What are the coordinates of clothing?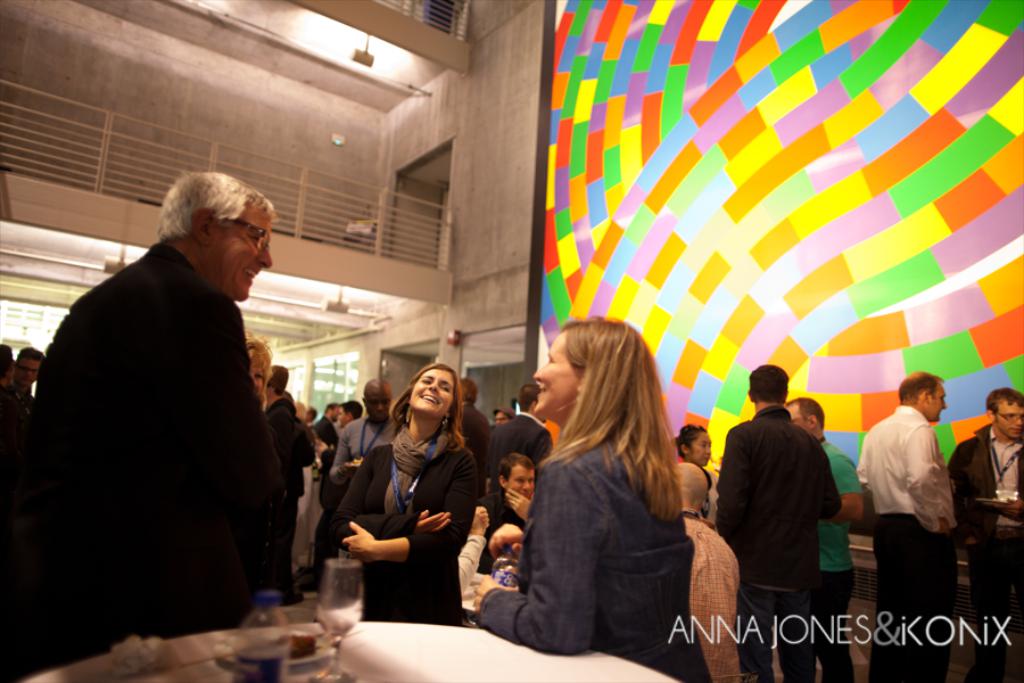
{"x1": 709, "y1": 401, "x2": 853, "y2": 682}.
